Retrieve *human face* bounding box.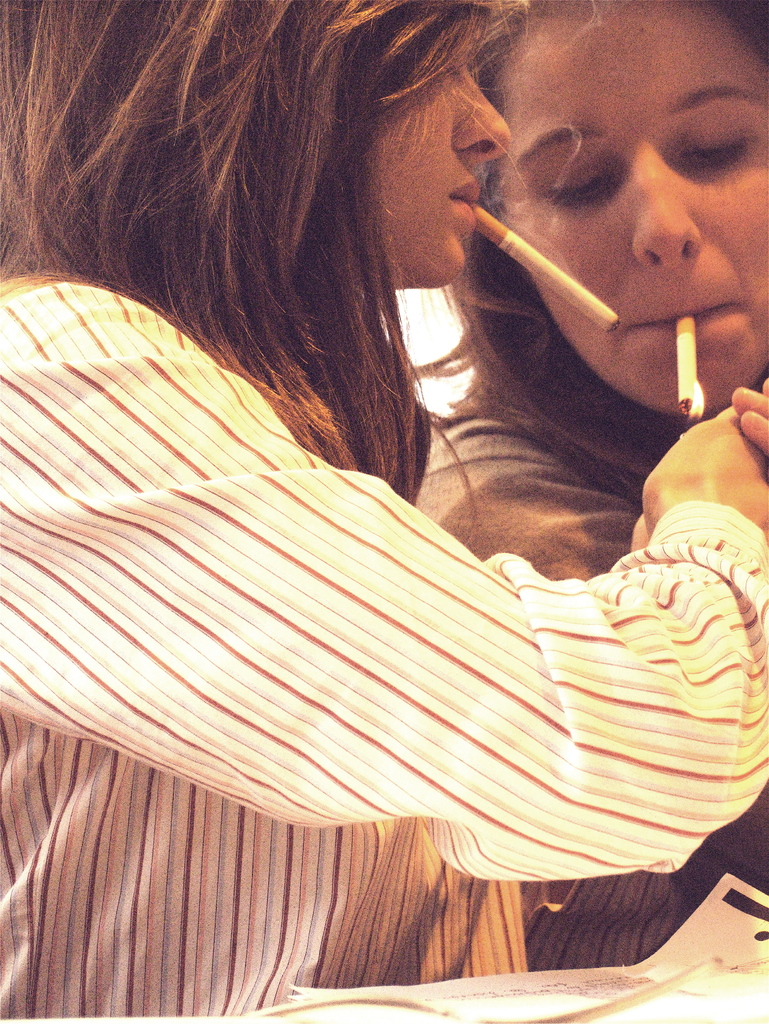
Bounding box: BBox(498, 3, 768, 419).
